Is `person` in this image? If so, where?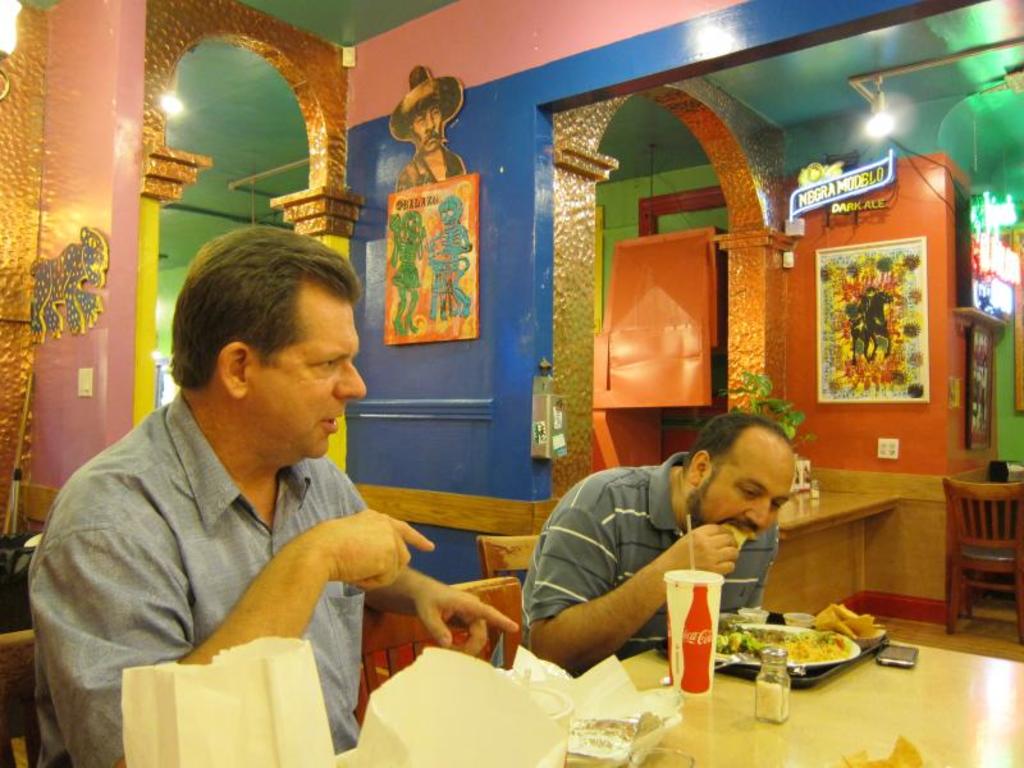
Yes, at region(26, 225, 518, 767).
